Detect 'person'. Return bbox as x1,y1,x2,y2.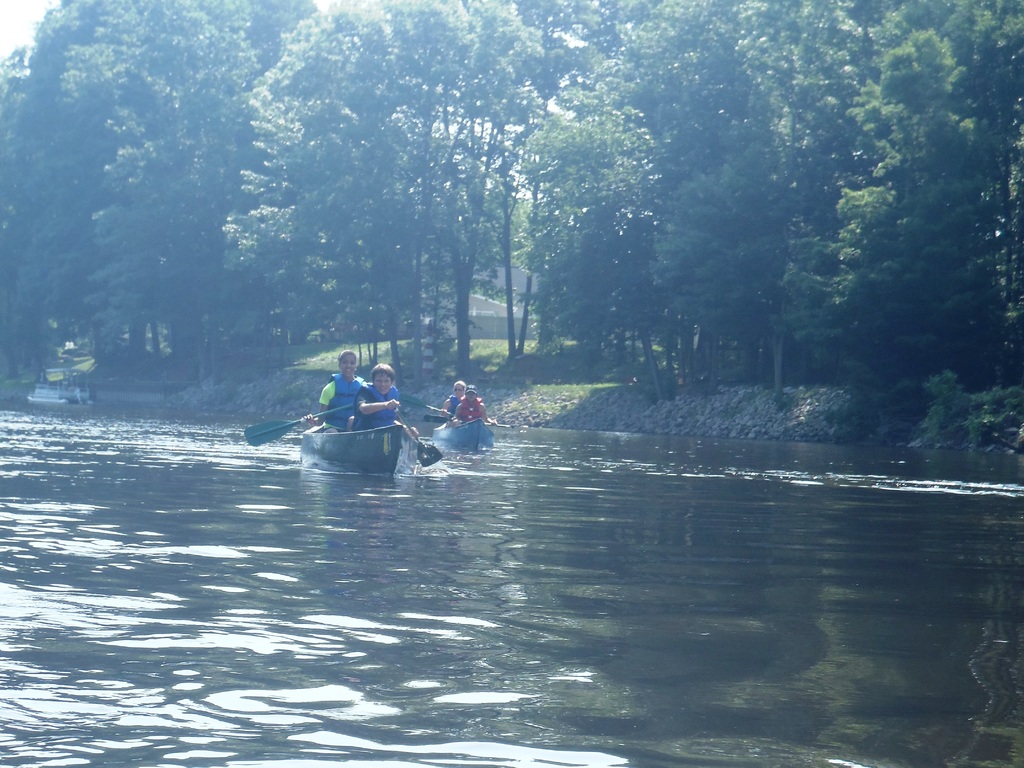
440,383,467,424.
